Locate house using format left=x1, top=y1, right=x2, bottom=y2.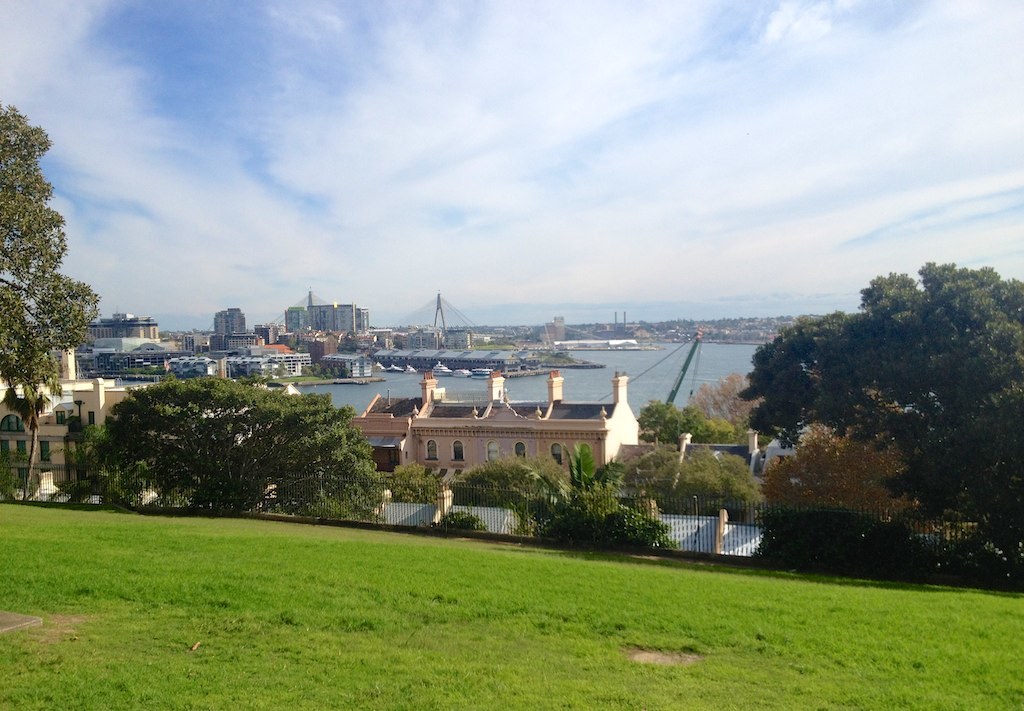
left=345, top=367, right=644, bottom=487.
